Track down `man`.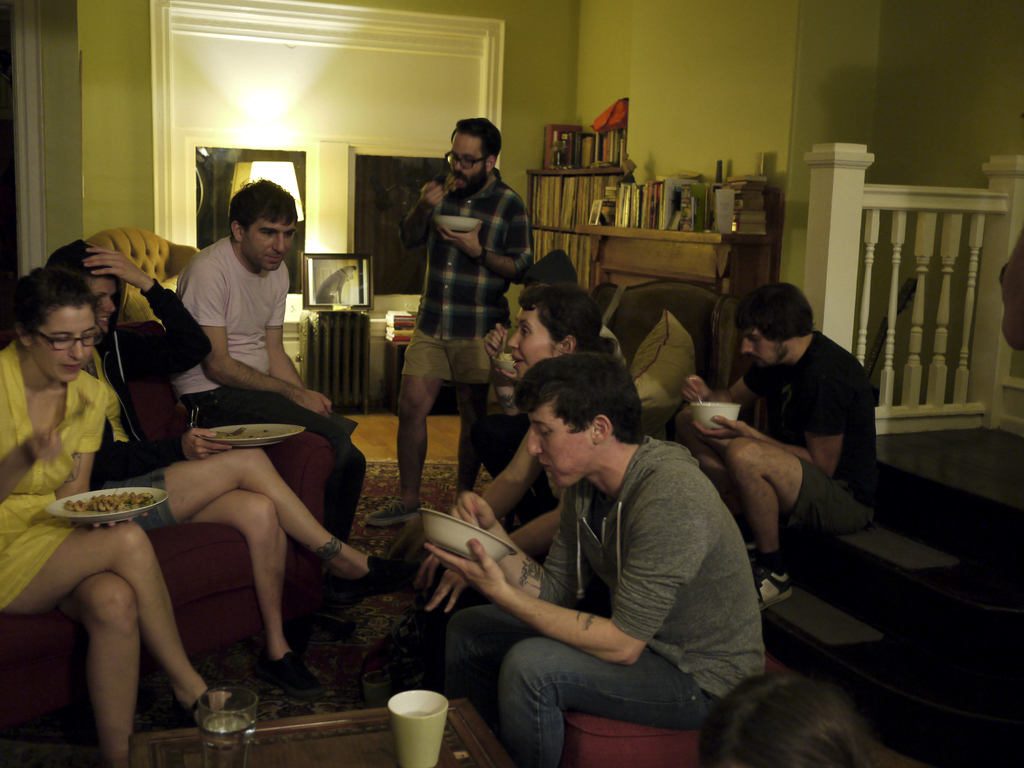
Tracked to (664,284,882,536).
